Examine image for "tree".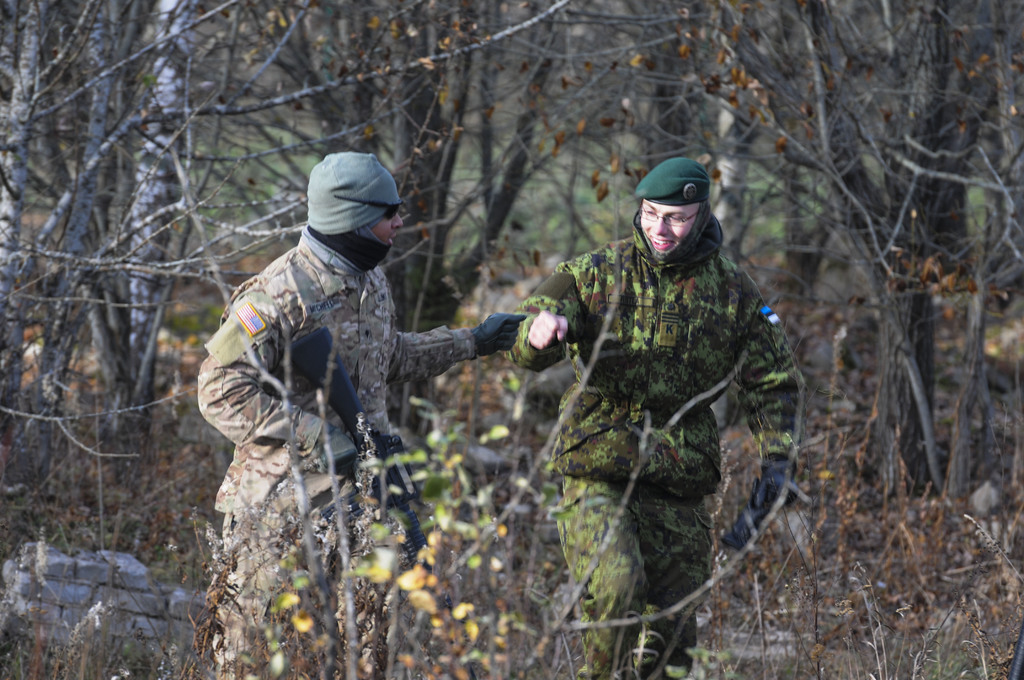
Examination result: left=0, top=0, right=1023, bottom=555.
